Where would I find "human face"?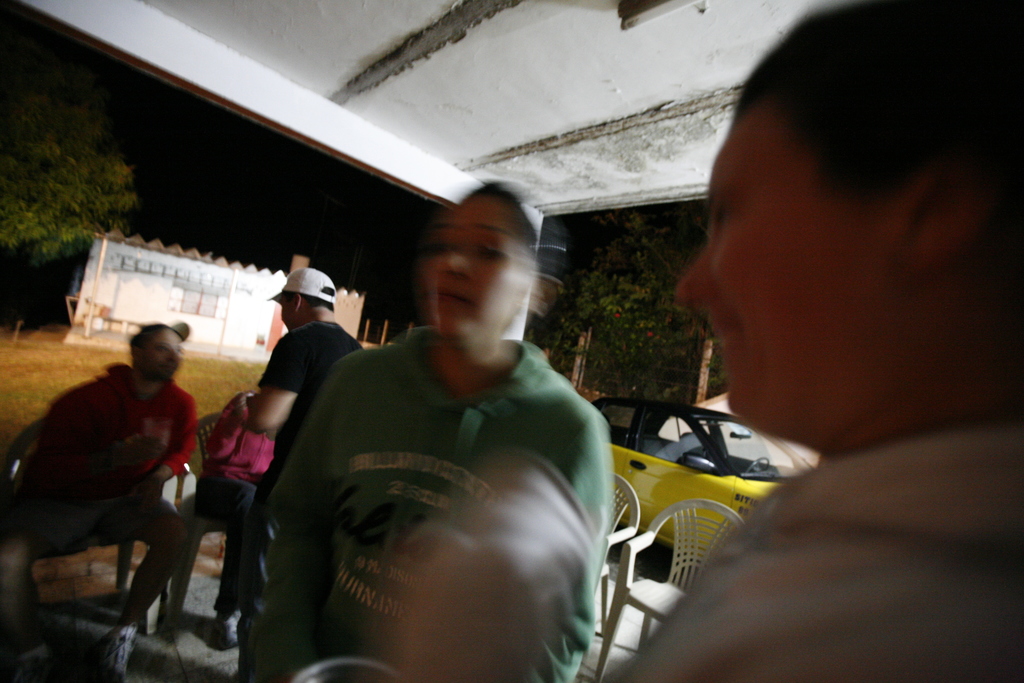
At bbox=[675, 95, 900, 424].
